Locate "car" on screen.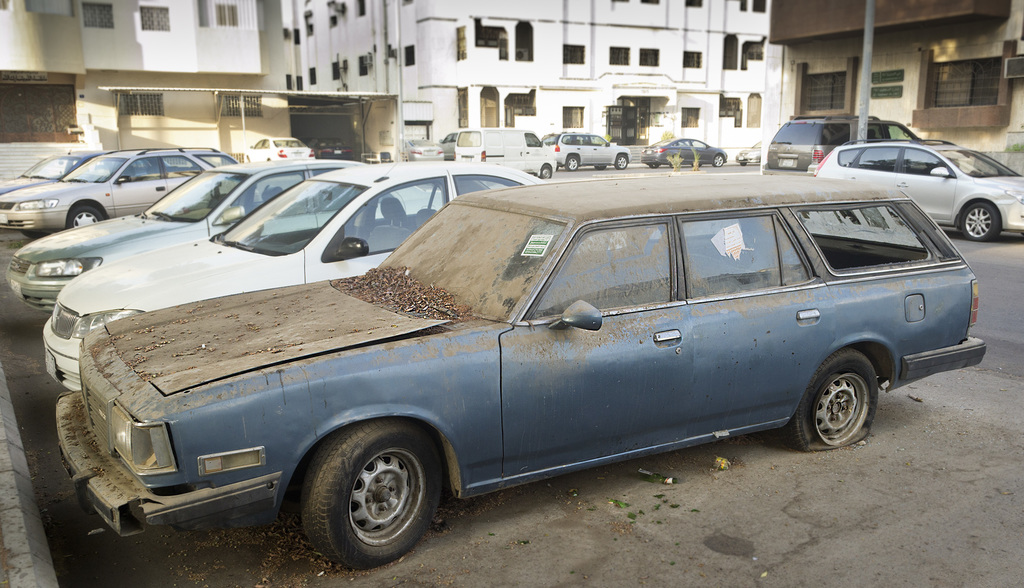
On screen at [305,137,357,158].
